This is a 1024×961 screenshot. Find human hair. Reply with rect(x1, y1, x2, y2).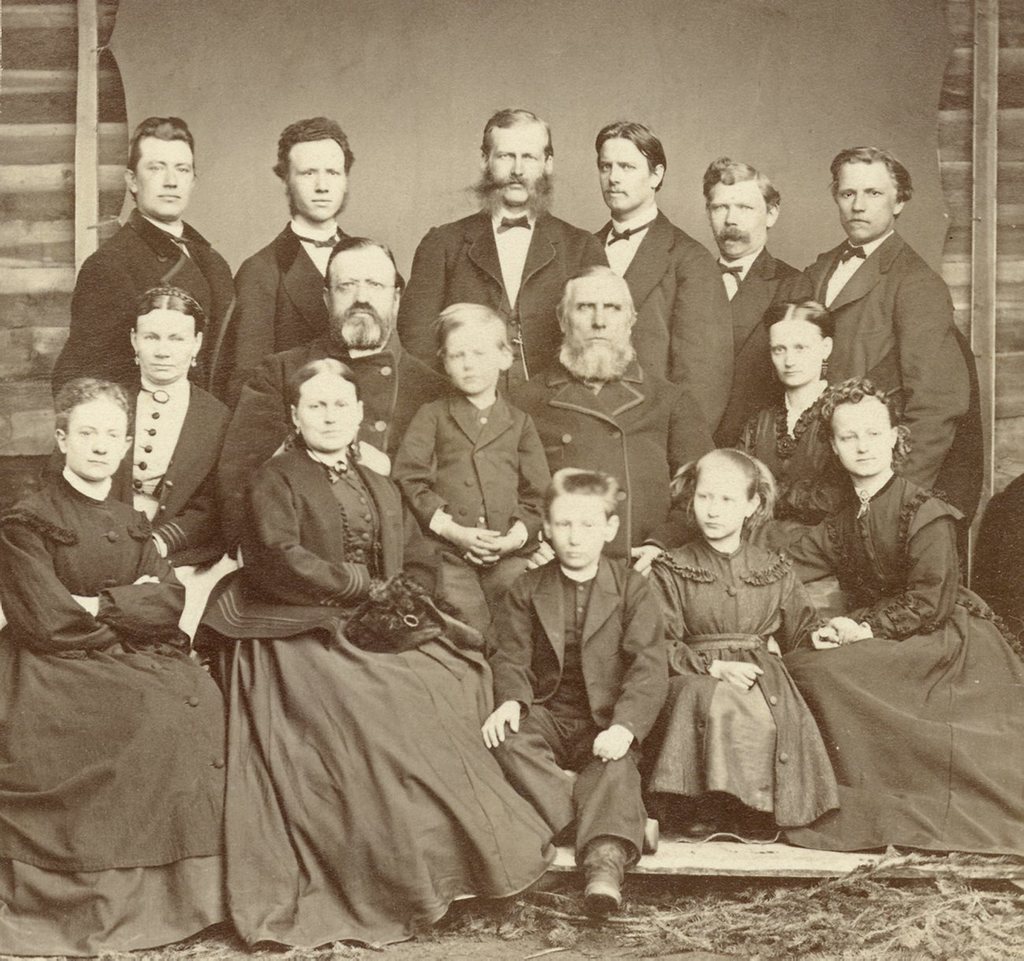
rect(51, 383, 128, 416).
